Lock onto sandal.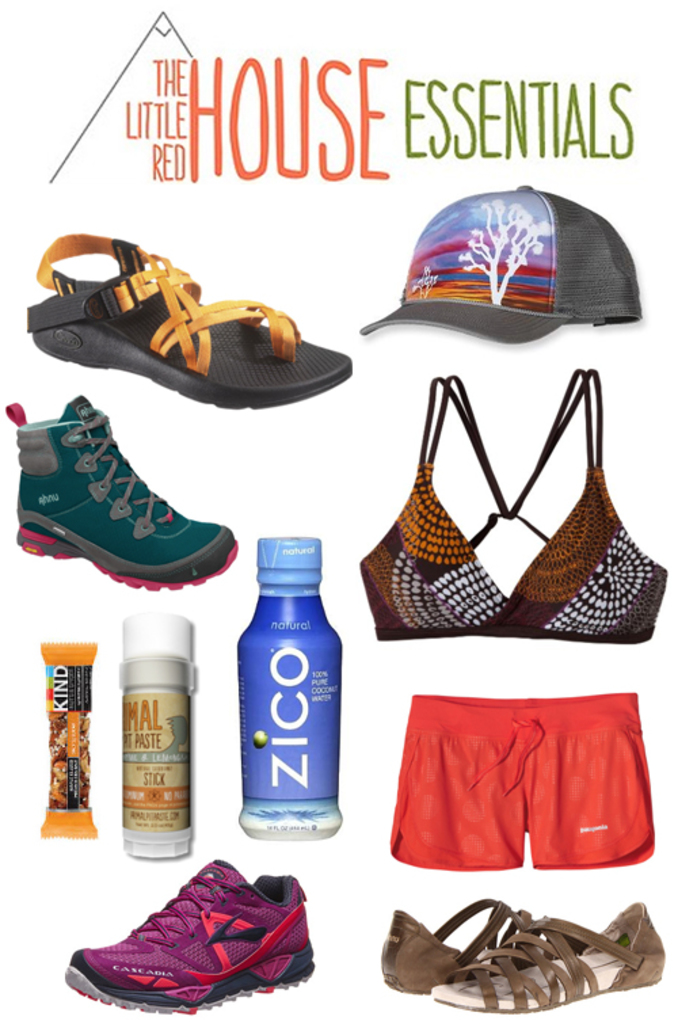
Locked: l=372, t=892, r=540, b=997.
